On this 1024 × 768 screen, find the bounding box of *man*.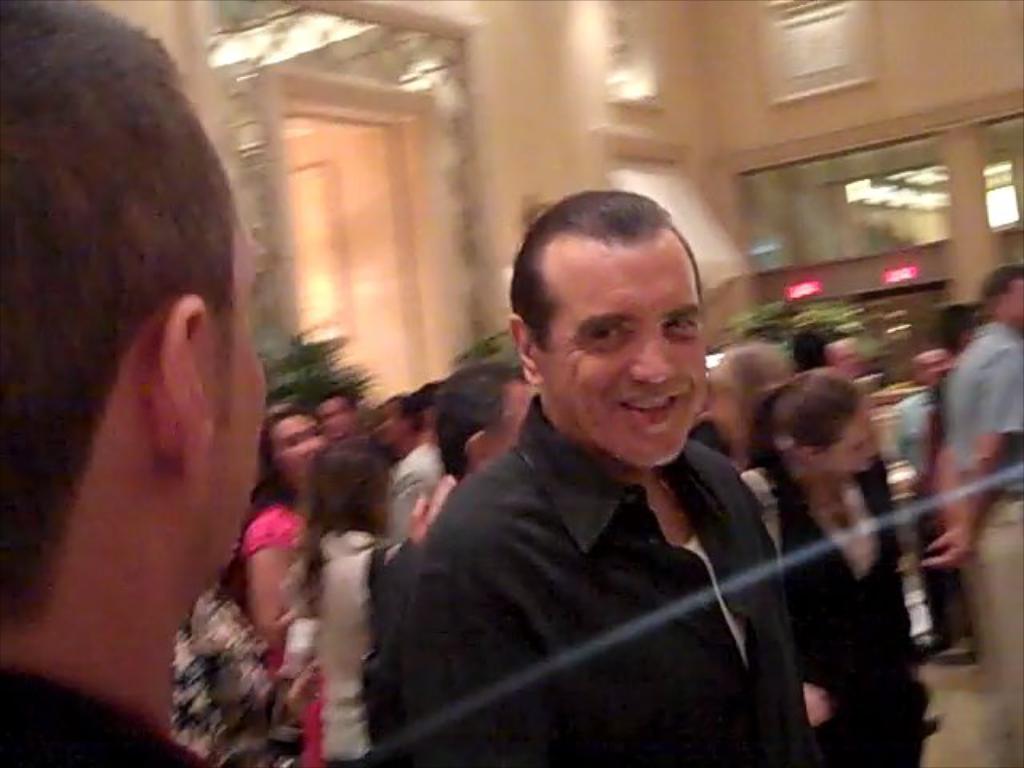
Bounding box: (left=5, top=0, right=275, bottom=766).
